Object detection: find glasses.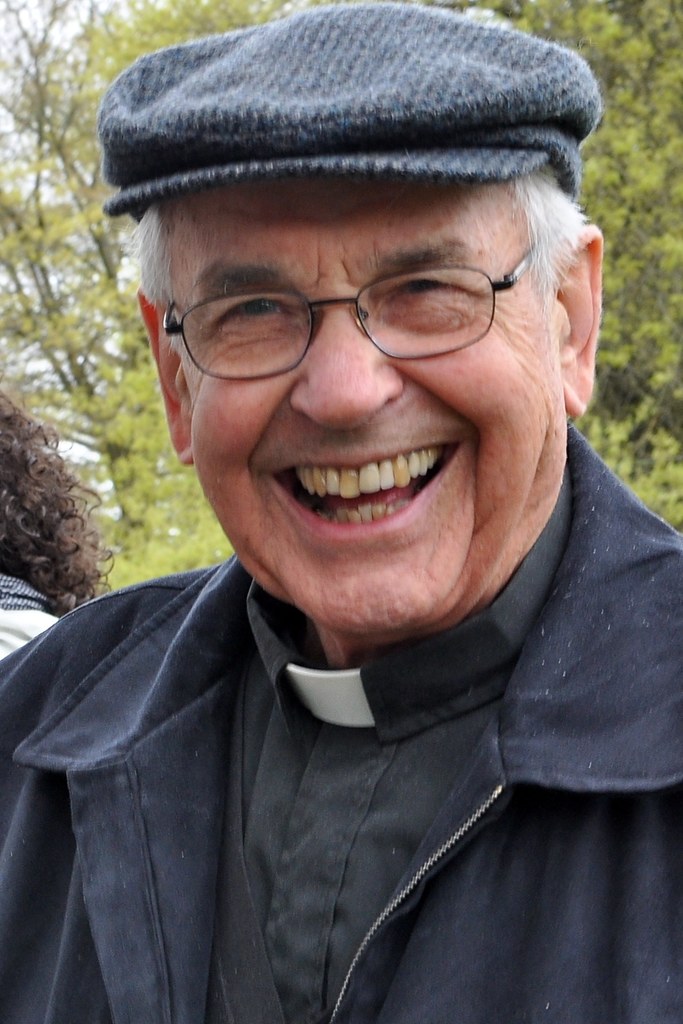
<box>140,232,554,371</box>.
